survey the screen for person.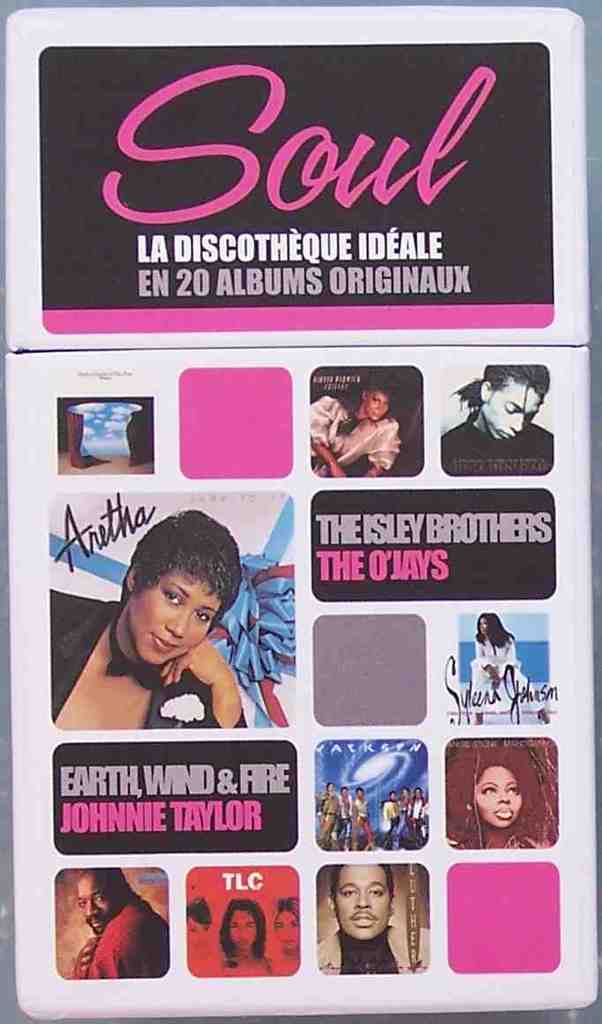
Survey found: pyautogui.locateOnScreen(48, 510, 254, 734).
